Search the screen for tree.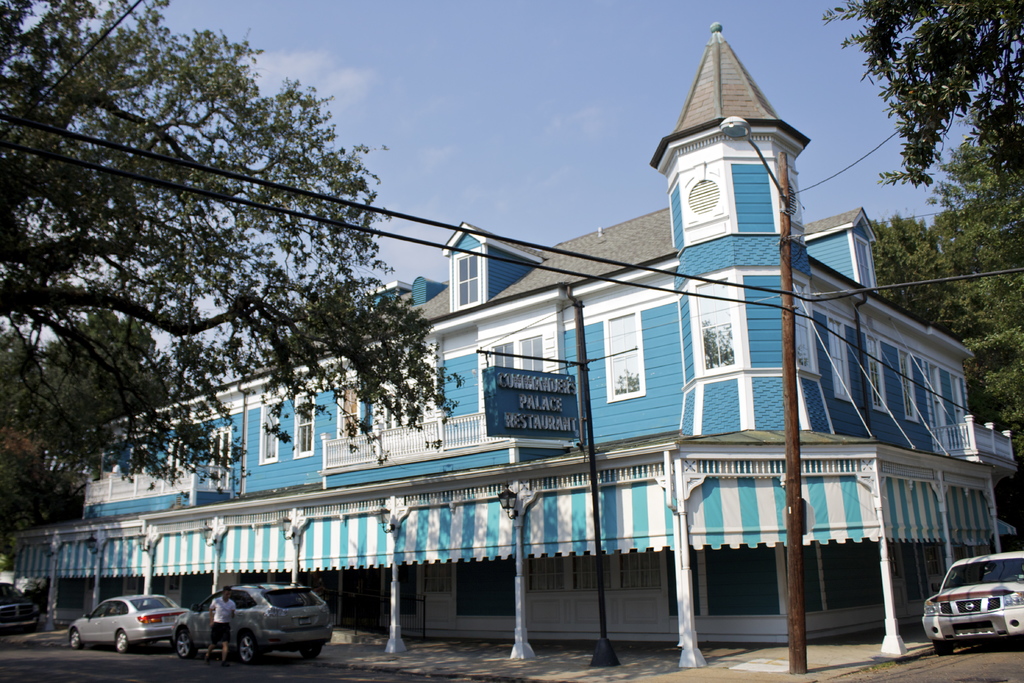
Found at [0, 313, 89, 623].
